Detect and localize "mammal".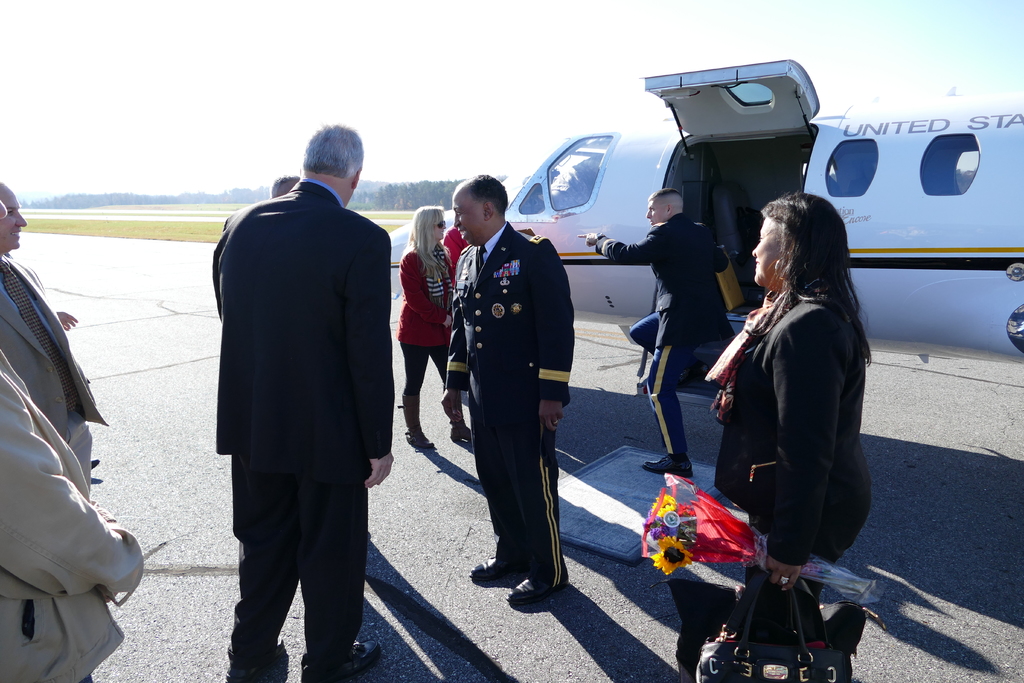
Localized at {"x1": 263, "y1": 174, "x2": 305, "y2": 200}.
